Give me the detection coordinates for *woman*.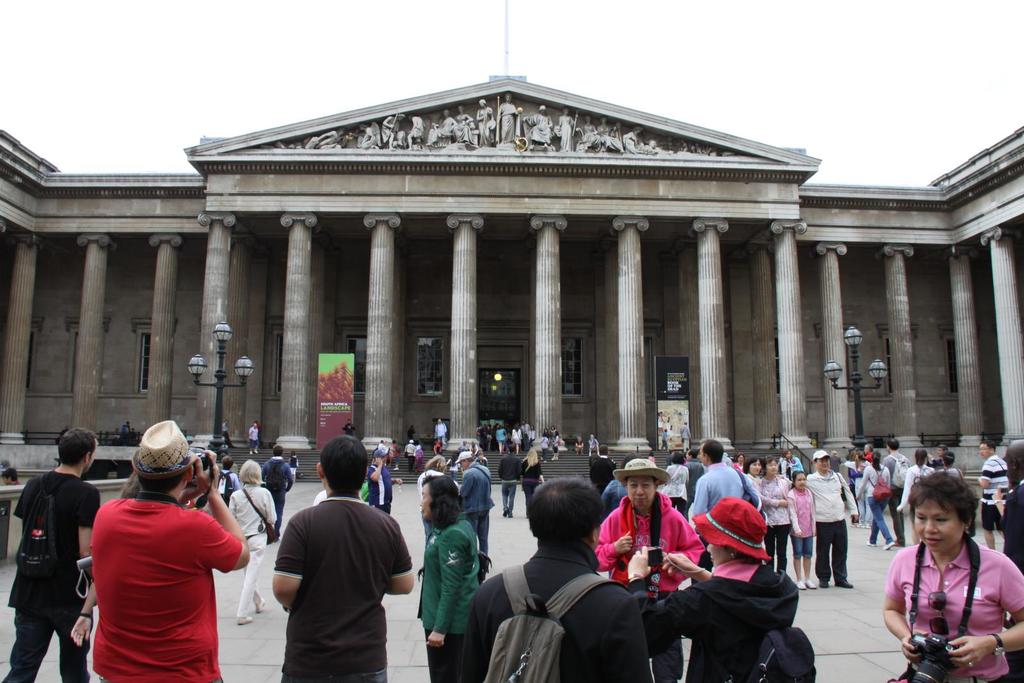
(887, 478, 1023, 682).
